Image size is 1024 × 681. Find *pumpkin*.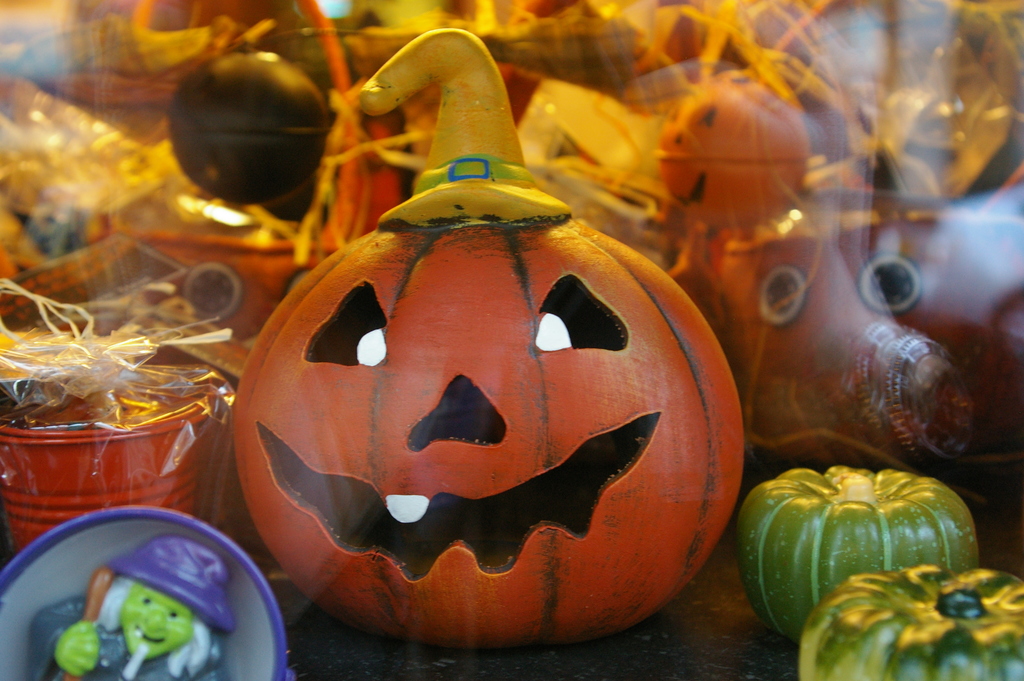
locate(796, 559, 1023, 680).
